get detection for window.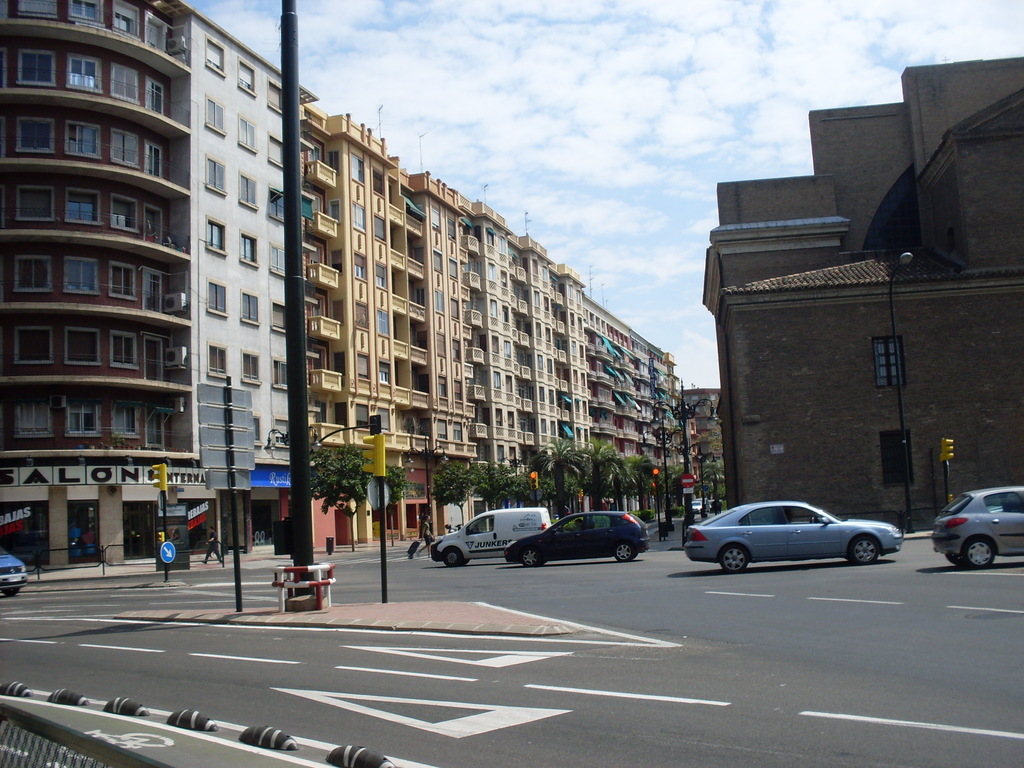
Detection: locate(67, 388, 100, 442).
